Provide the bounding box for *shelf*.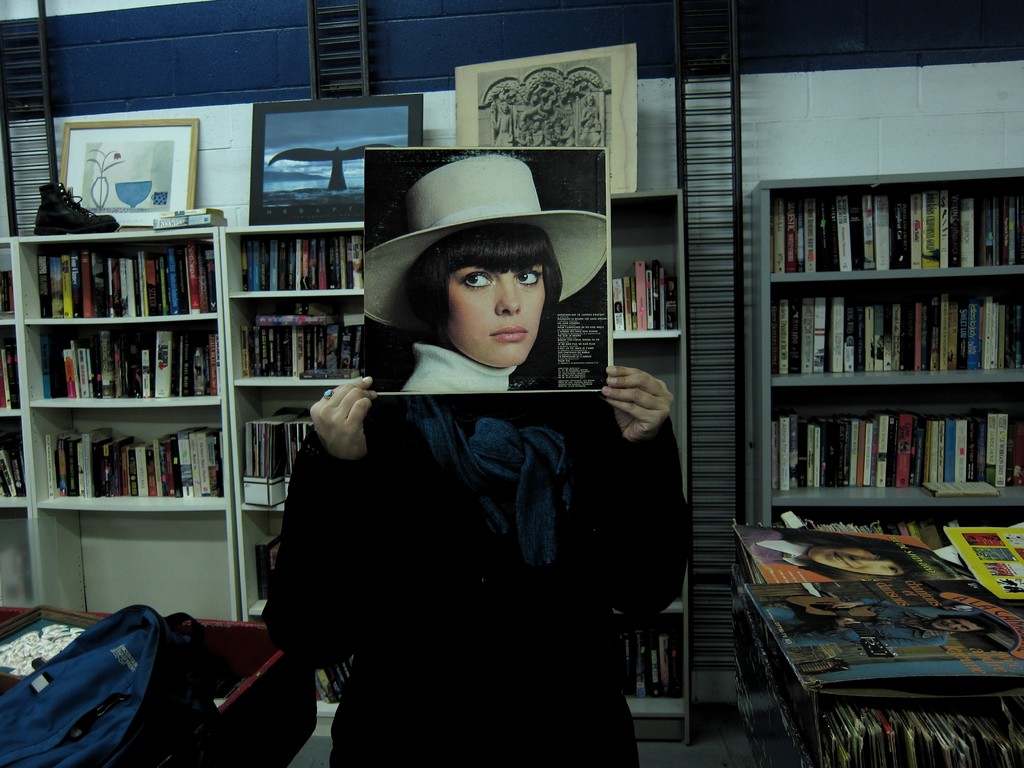
[223, 186, 687, 742].
